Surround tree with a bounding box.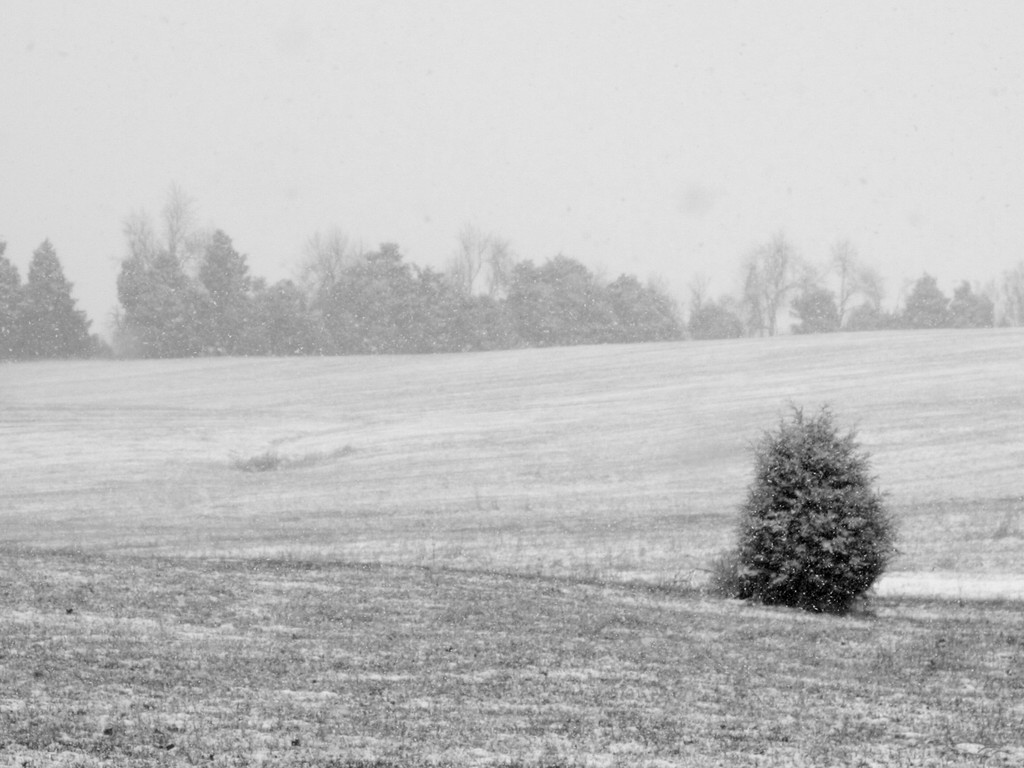
select_region(129, 202, 145, 249).
